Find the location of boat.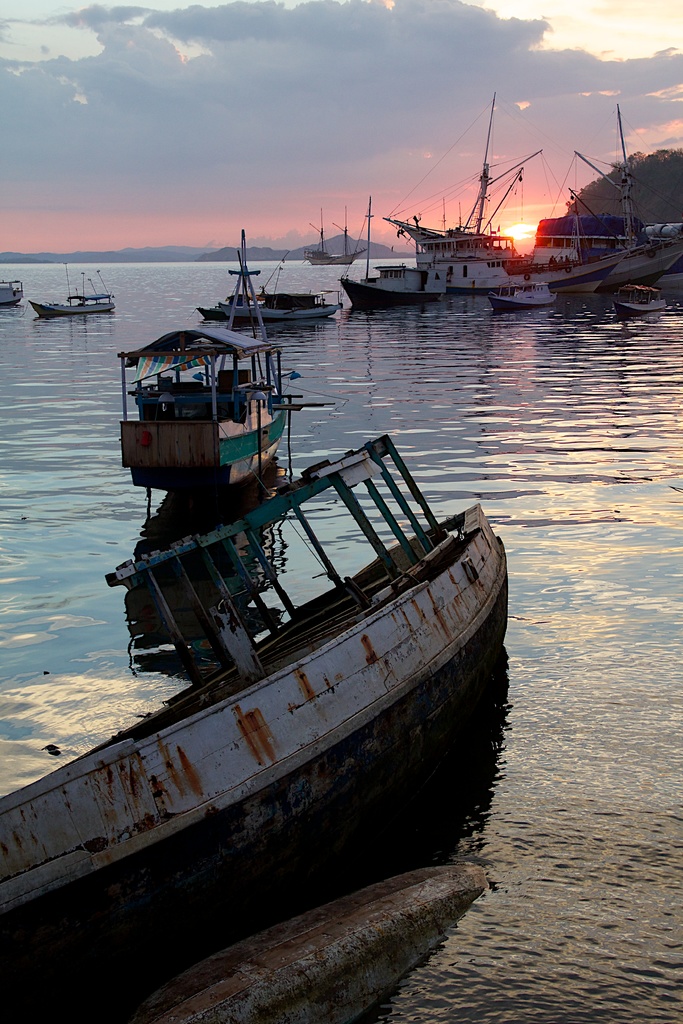
Location: BBox(337, 196, 444, 308).
